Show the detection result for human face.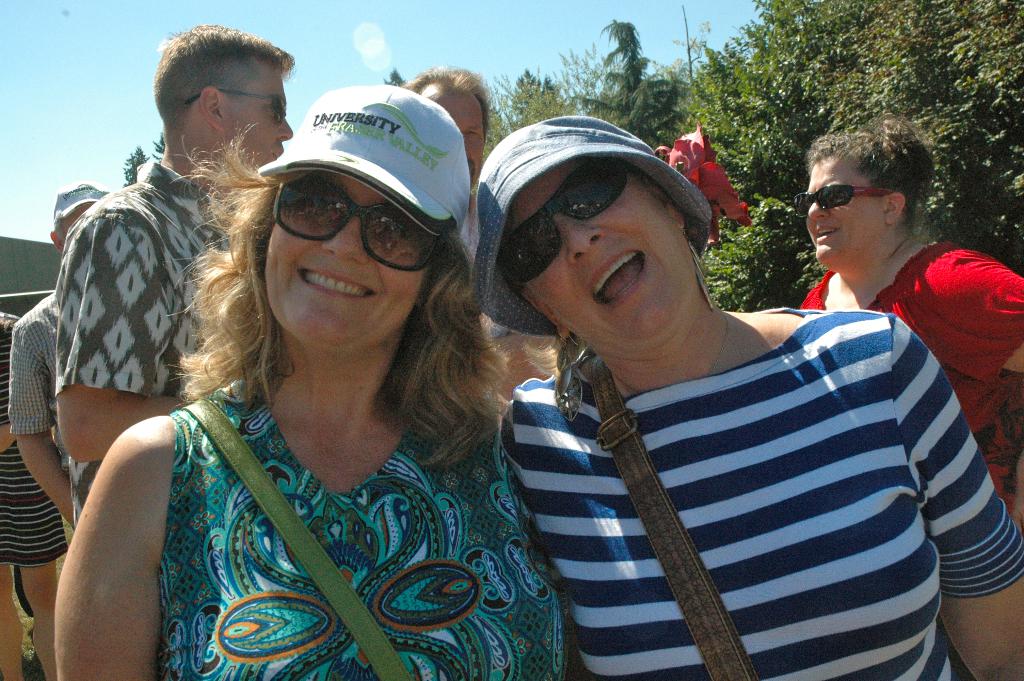
<box>430,91,485,185</box>.
